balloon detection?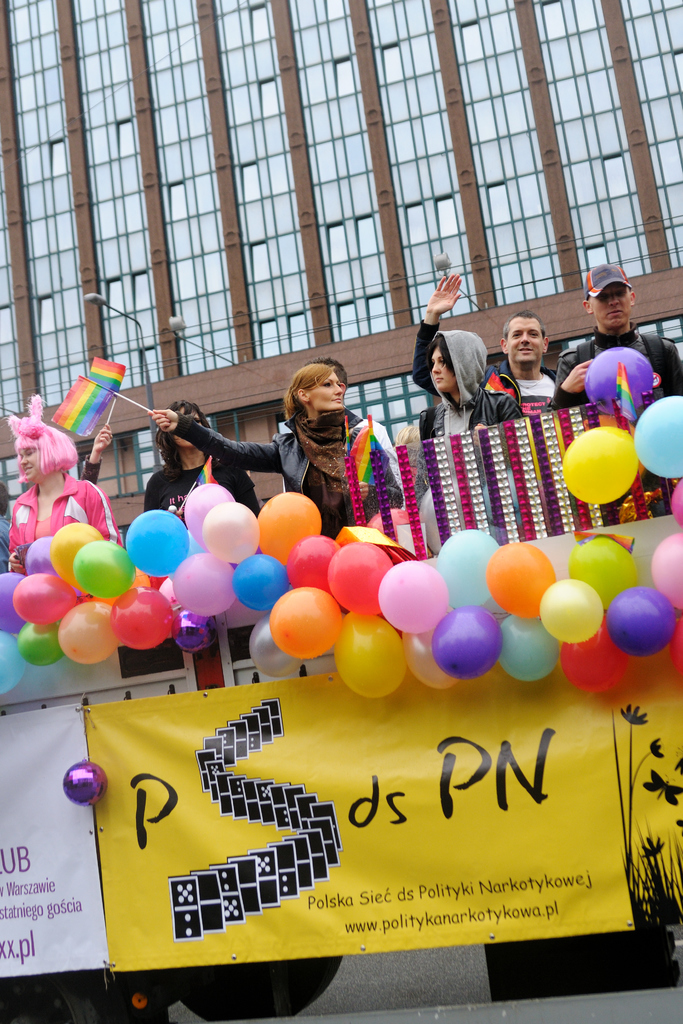
<box>607,589,675,652</box>
